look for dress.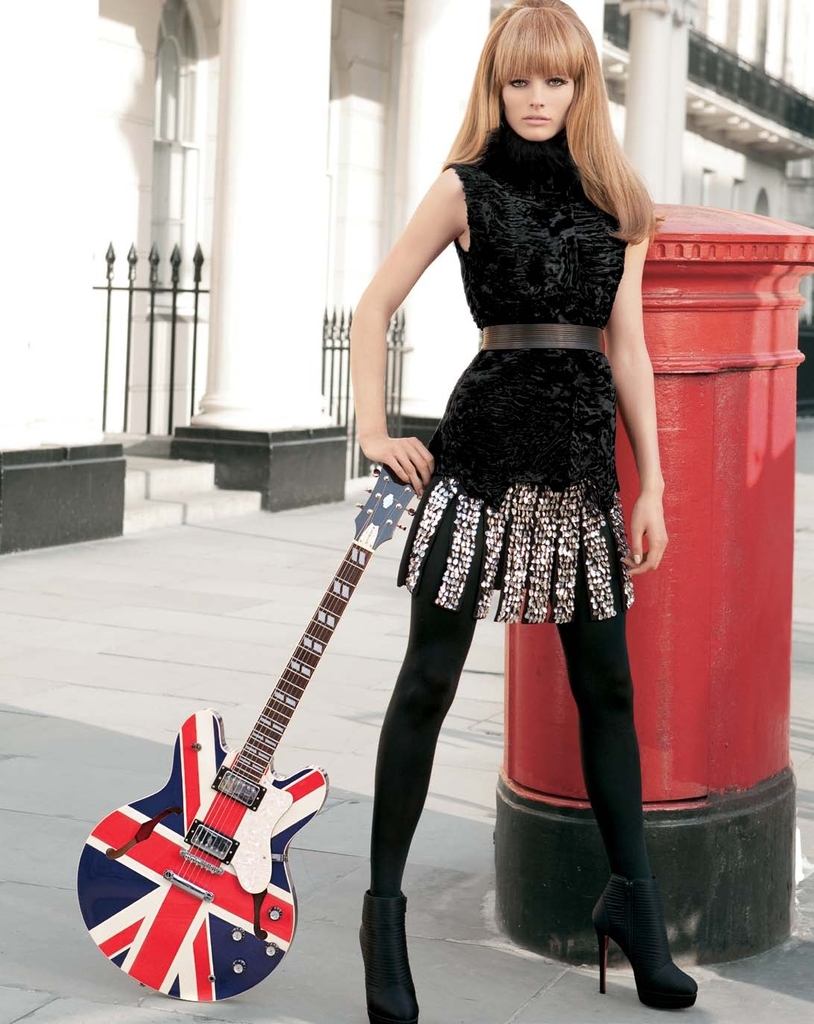
Found: 363 123 666 623.
